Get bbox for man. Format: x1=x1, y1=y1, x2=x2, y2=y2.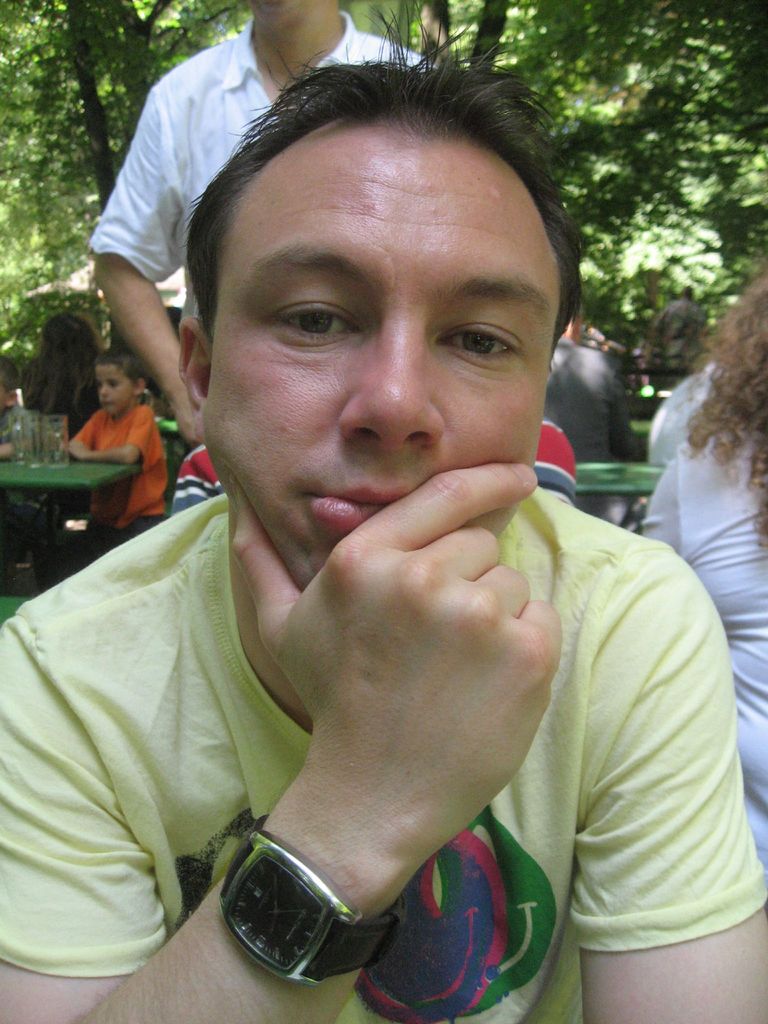
x1=25, y1=84, x2=742, y2=1006.
